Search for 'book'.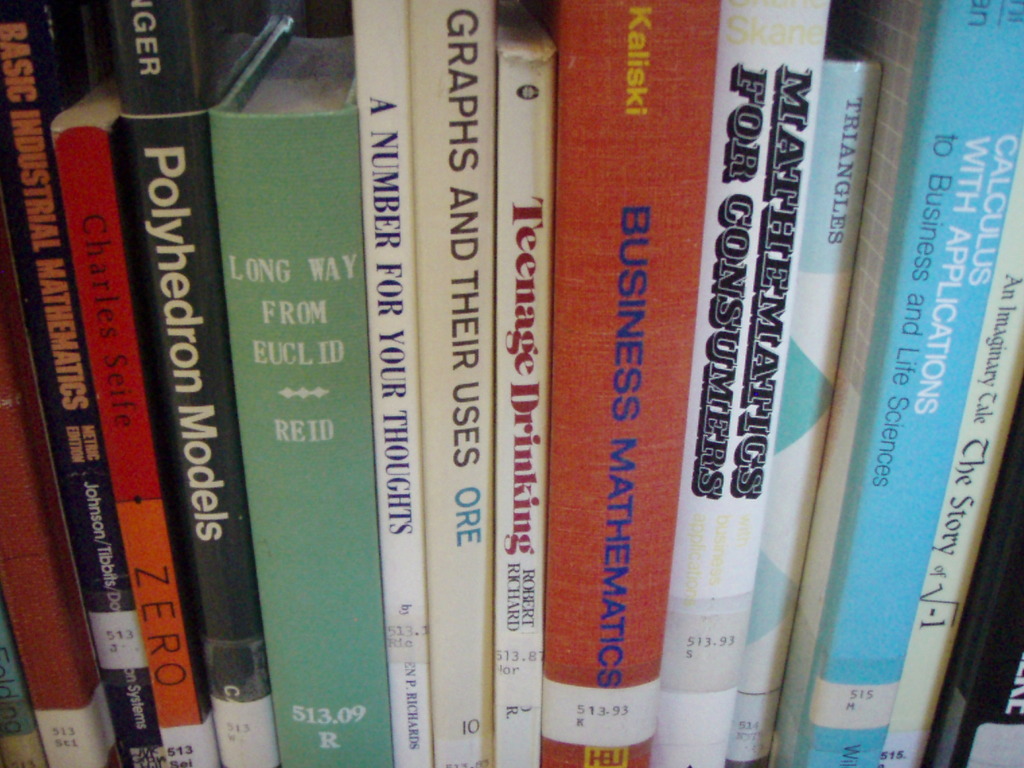
Found at {"x1": 211, "y1": 18, "x2": 362, "y2": 767}.
